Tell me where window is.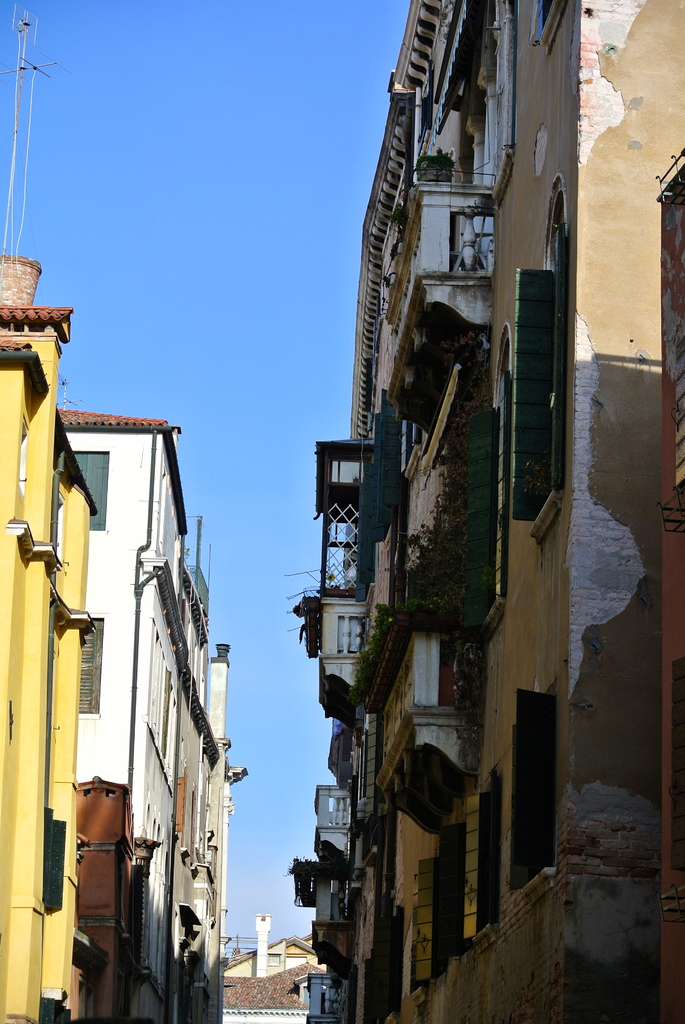
window is at bbox=[535, 0, 569, 52].
